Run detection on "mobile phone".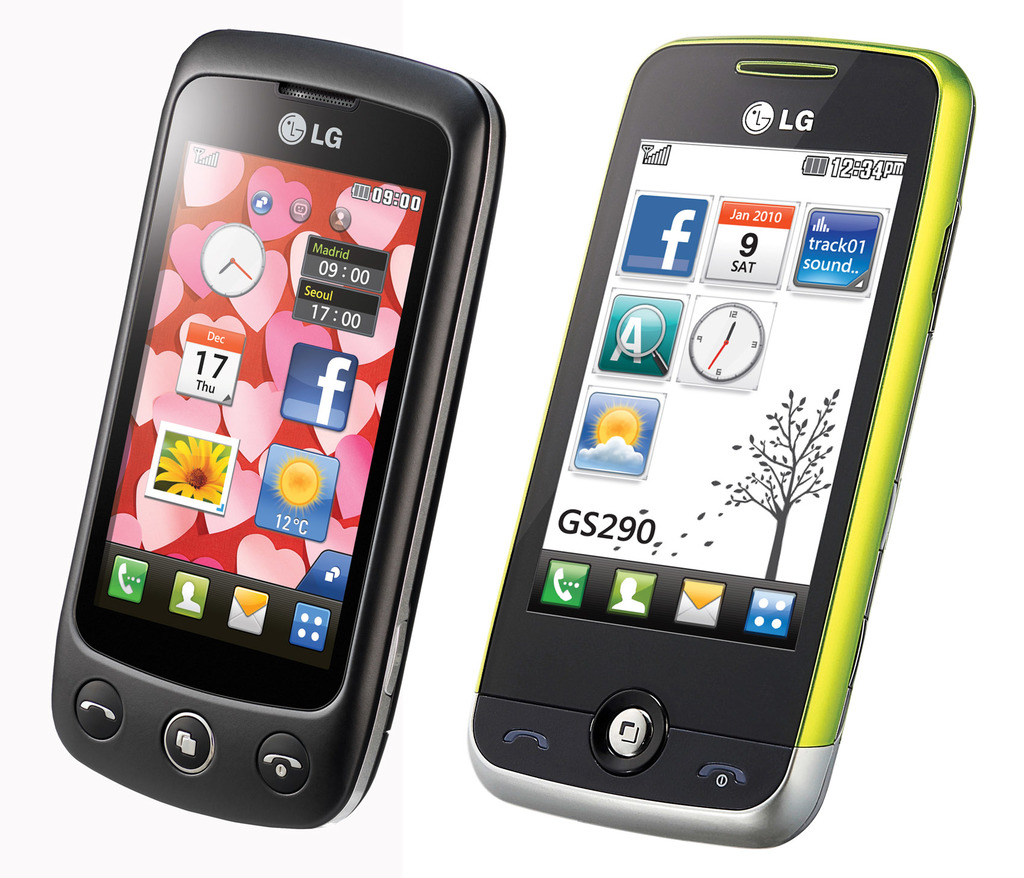
Result: x1=50 y1=28 x2=508 y2=829.
